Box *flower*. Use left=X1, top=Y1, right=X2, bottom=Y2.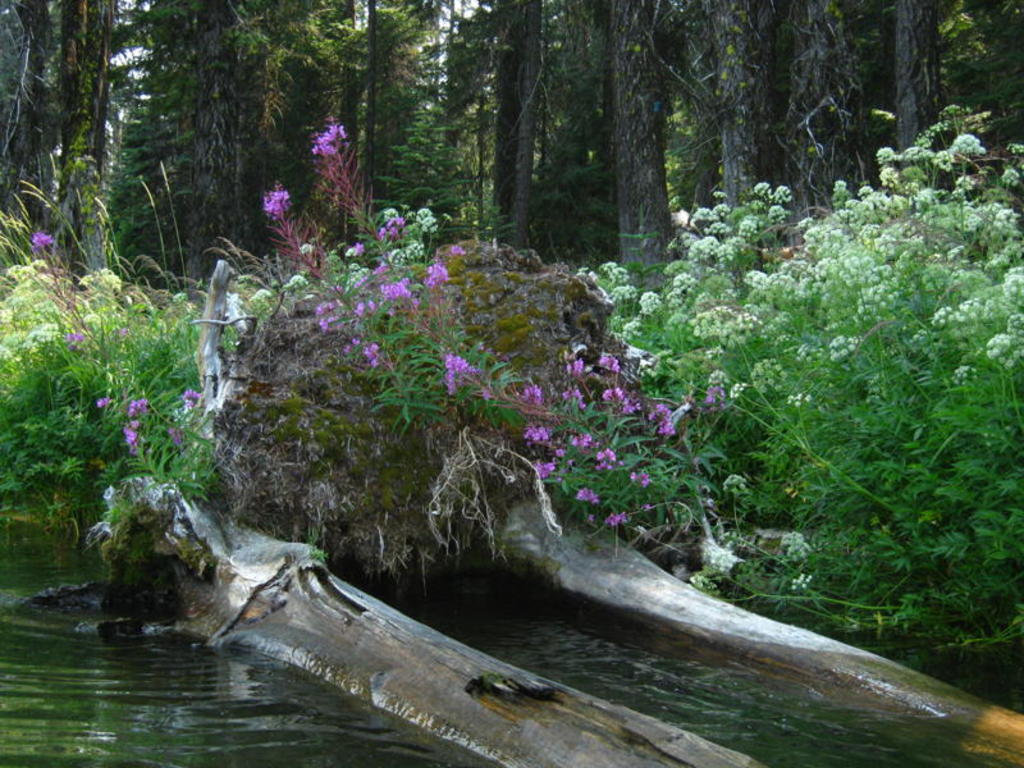
left=179, top=387, right=197, bottom=406.
